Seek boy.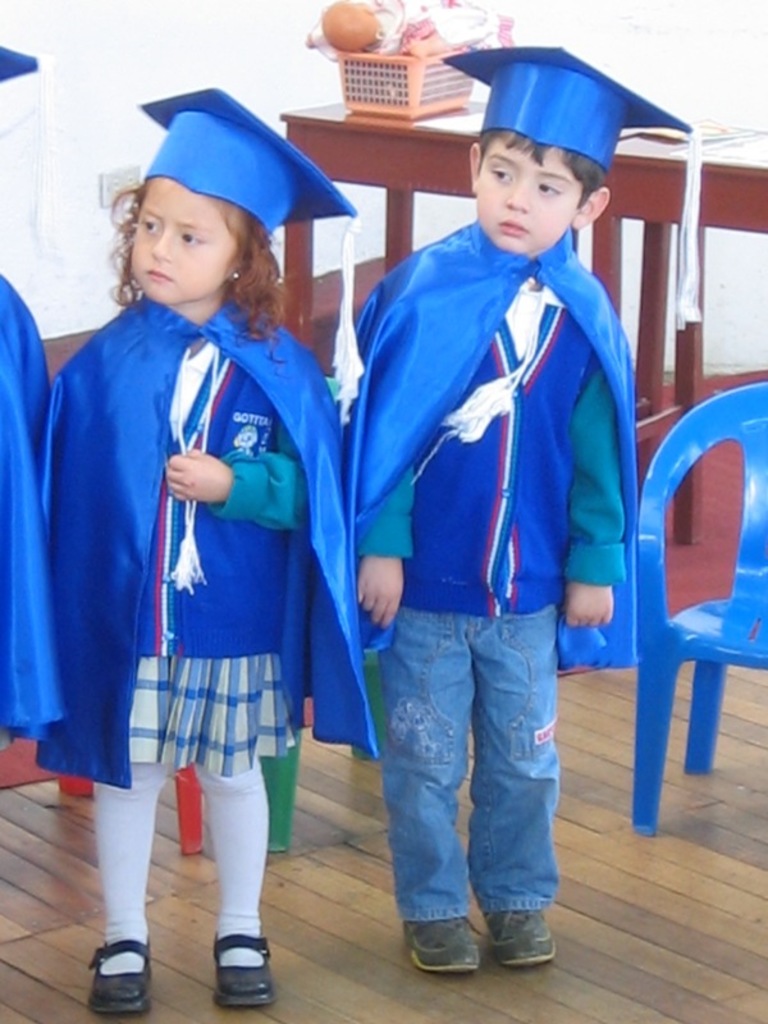
(332, 68, 653, 943).
